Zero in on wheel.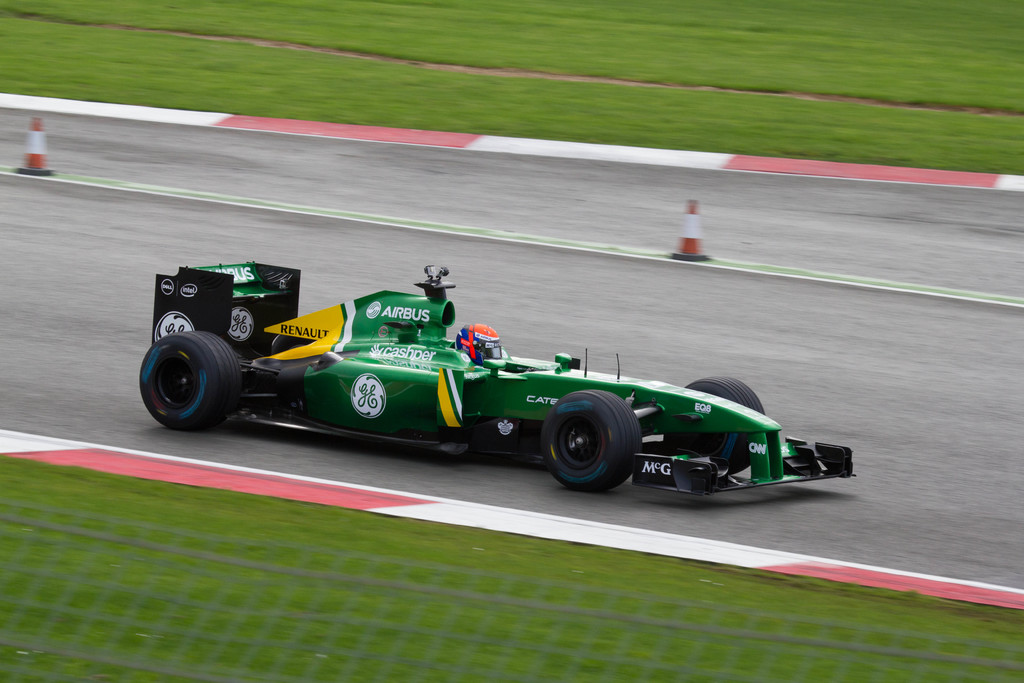
Zeroed in: 543,391,642,490.
